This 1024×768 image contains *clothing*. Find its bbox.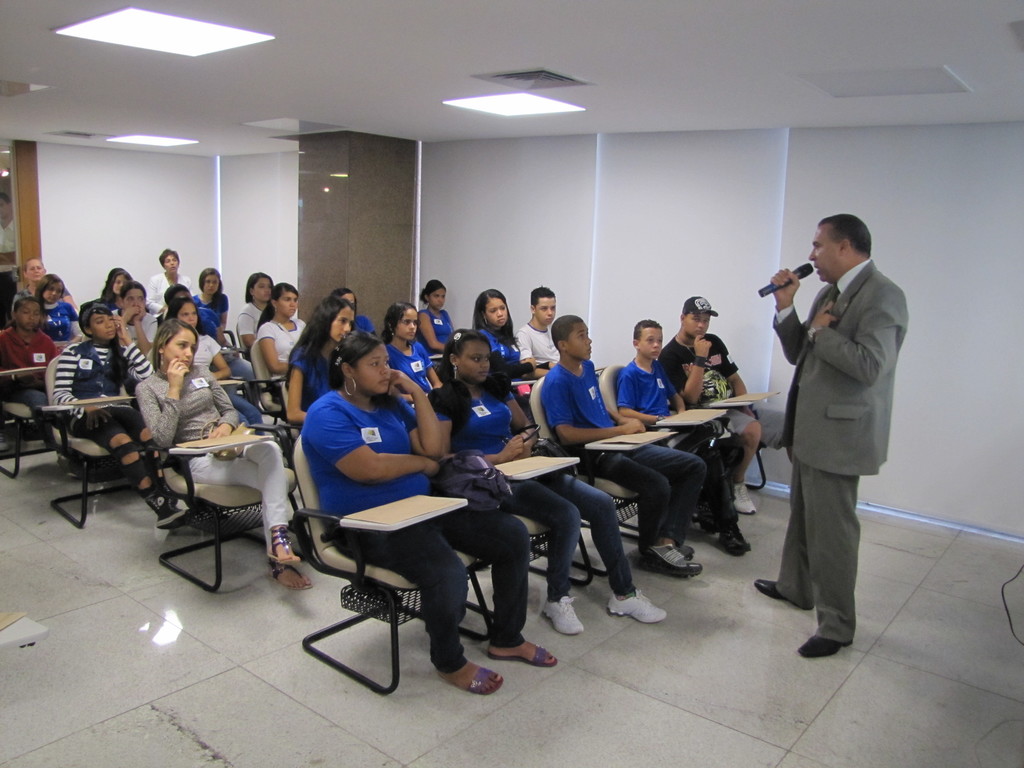
[115, 314, 156, 353].
